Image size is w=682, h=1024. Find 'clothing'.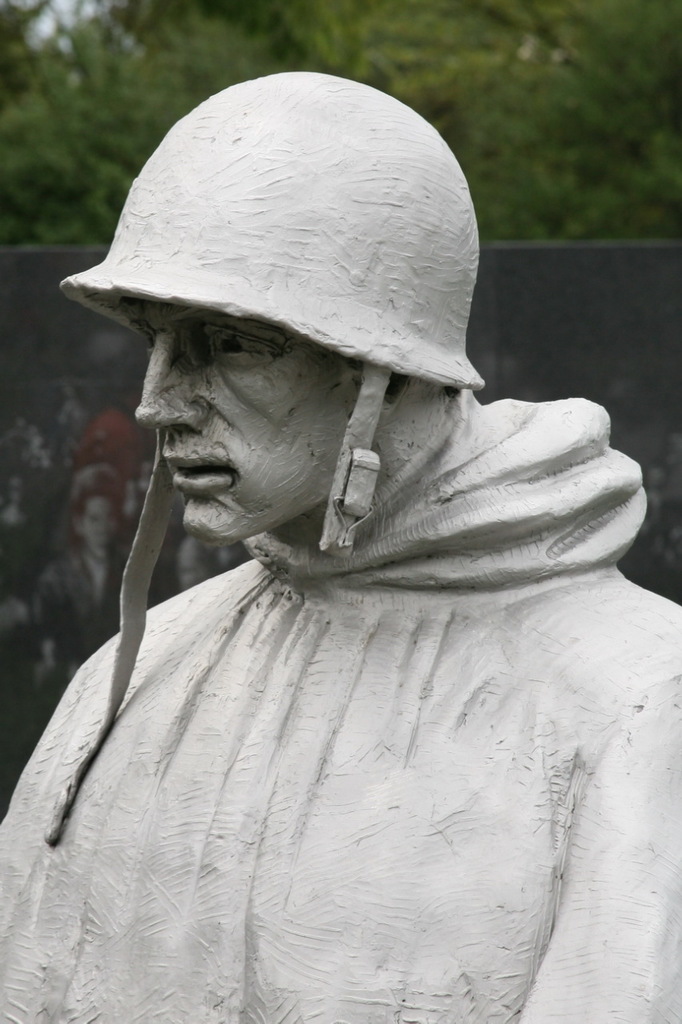
0:386:681:1023.
